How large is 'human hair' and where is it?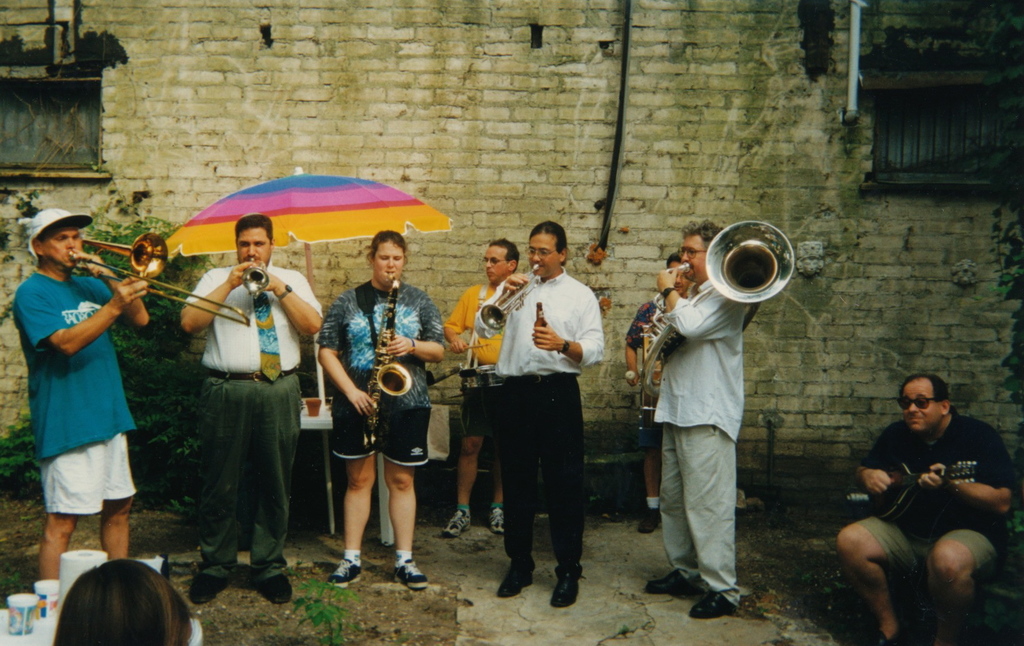
Bounding box: (left=665, top=253, right=686, bottom=268).
